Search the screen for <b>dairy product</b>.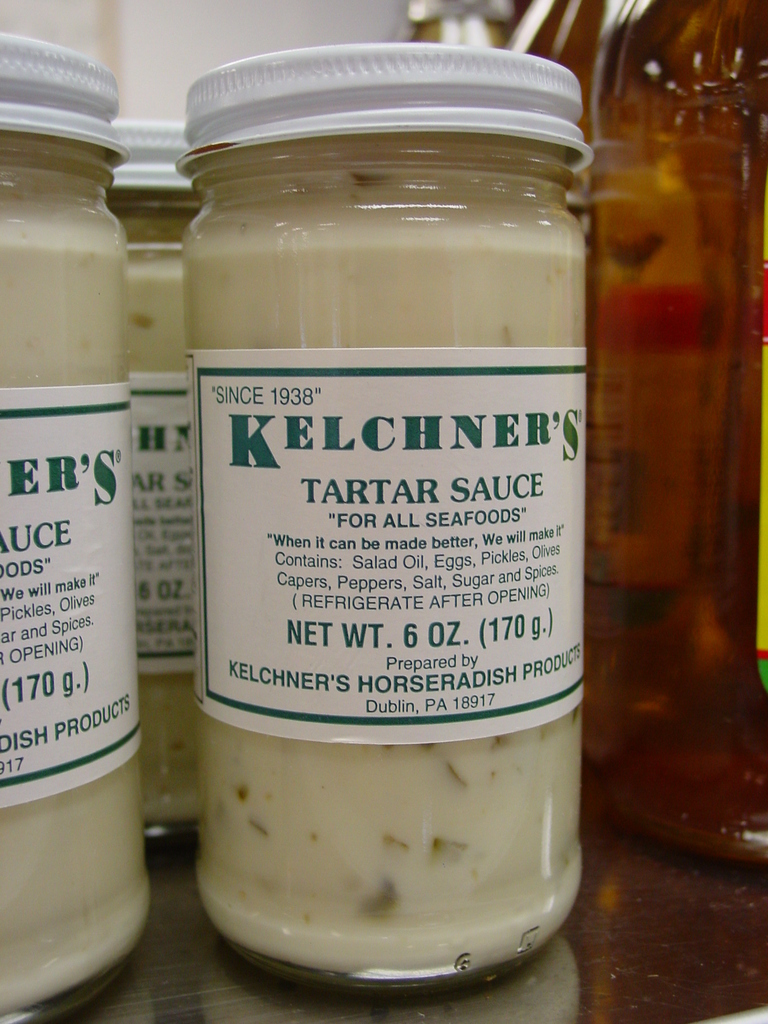
Found at left=108, top=194, right=243, bottom=879.
